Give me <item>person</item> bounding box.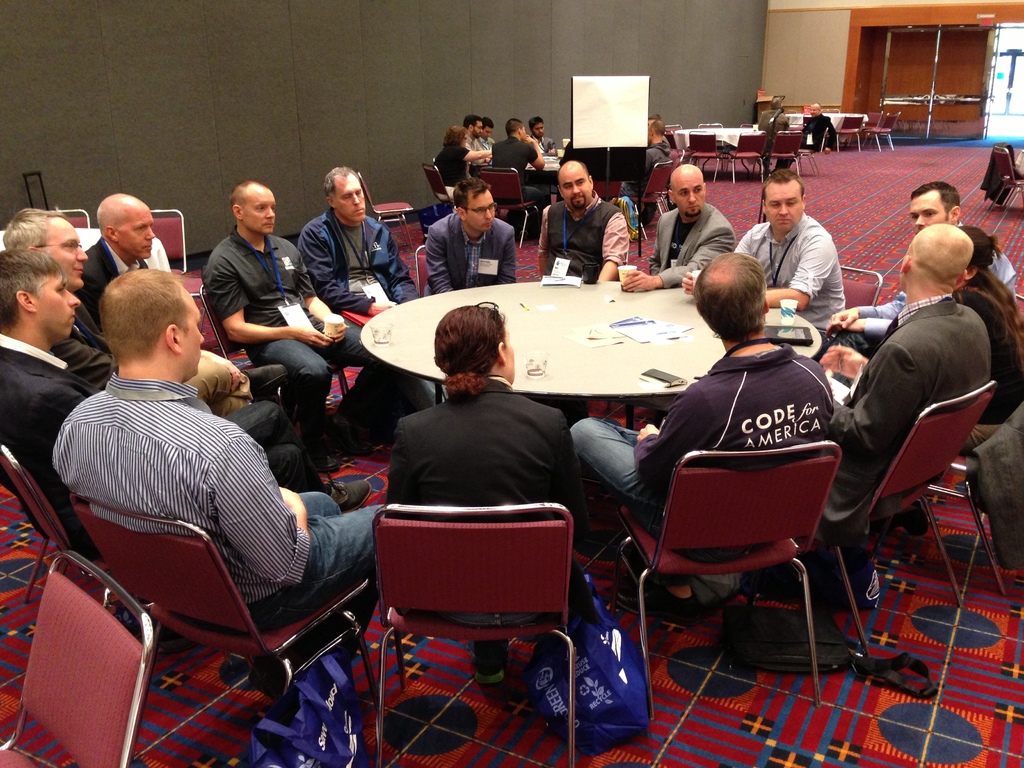
select_region(540, 156, 634, 276).
